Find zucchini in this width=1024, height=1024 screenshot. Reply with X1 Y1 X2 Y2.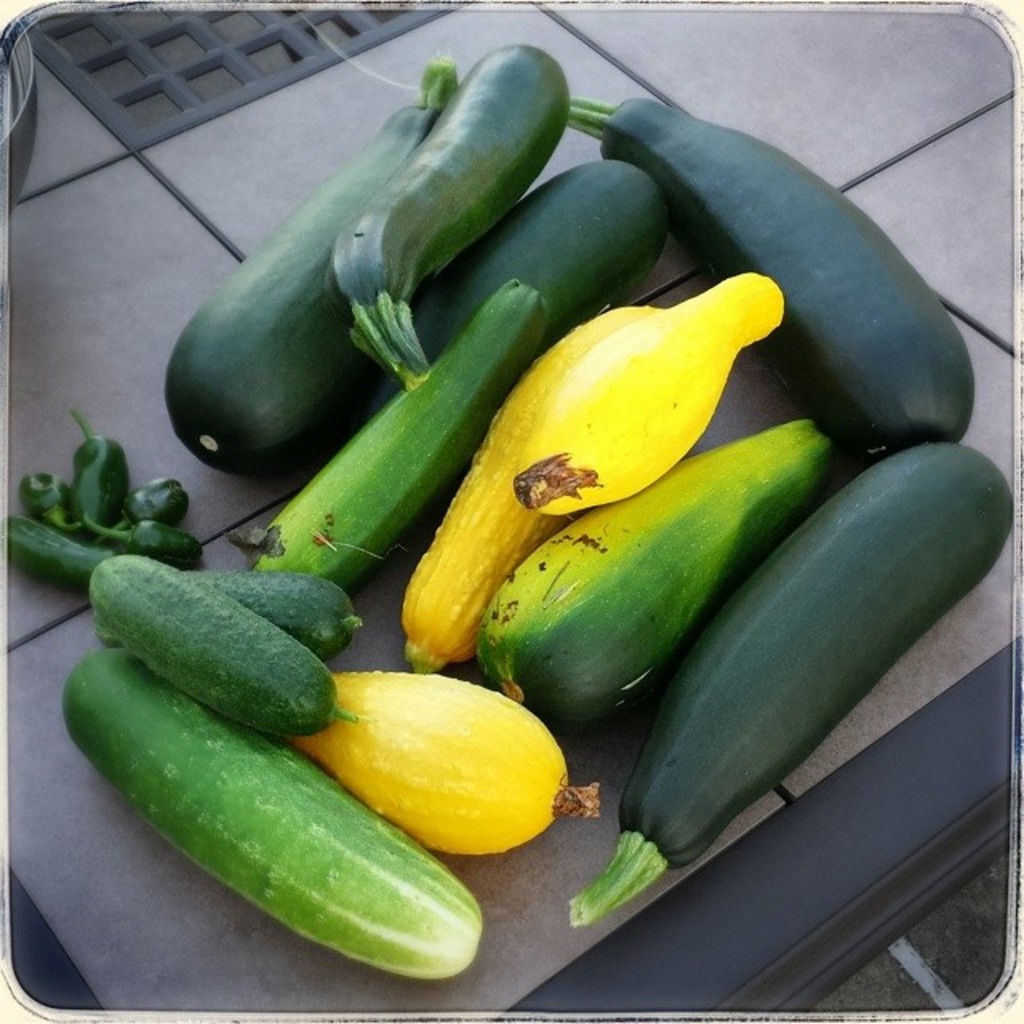
326 42 563 395.
